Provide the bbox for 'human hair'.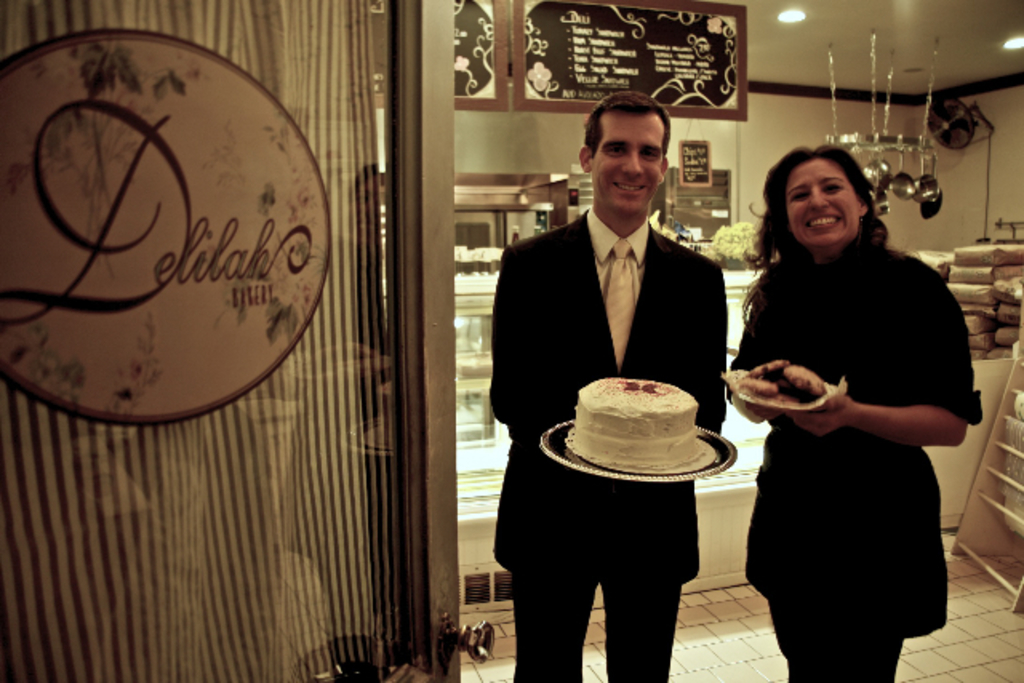
<box>586,88,669,158</box>.
